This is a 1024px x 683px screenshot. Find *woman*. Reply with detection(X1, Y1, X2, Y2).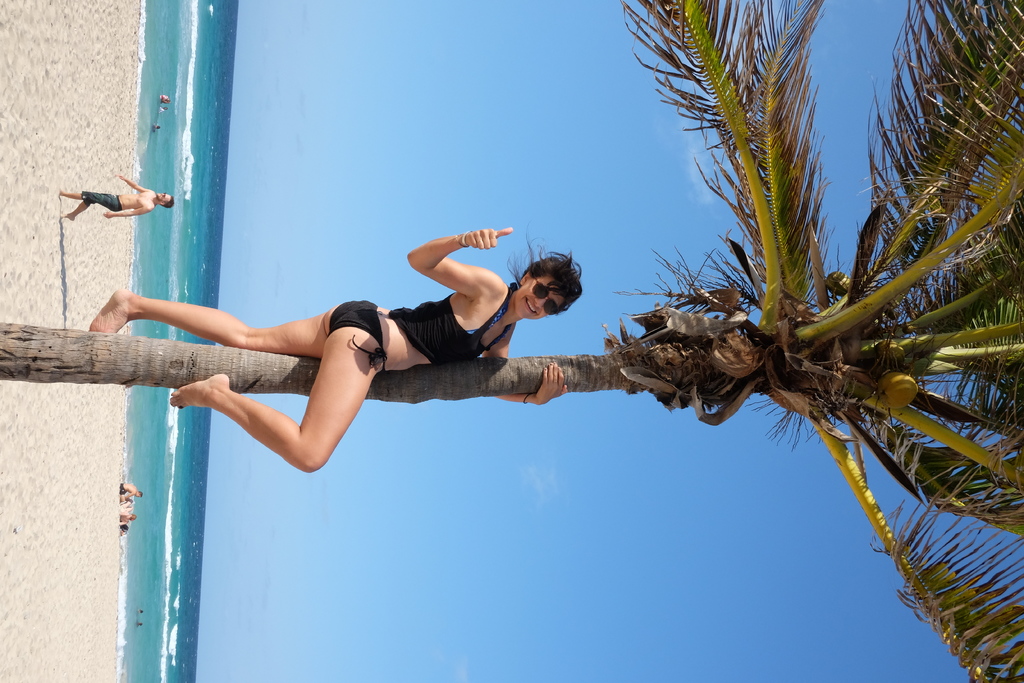
detection(143, 223, 568, 511).
